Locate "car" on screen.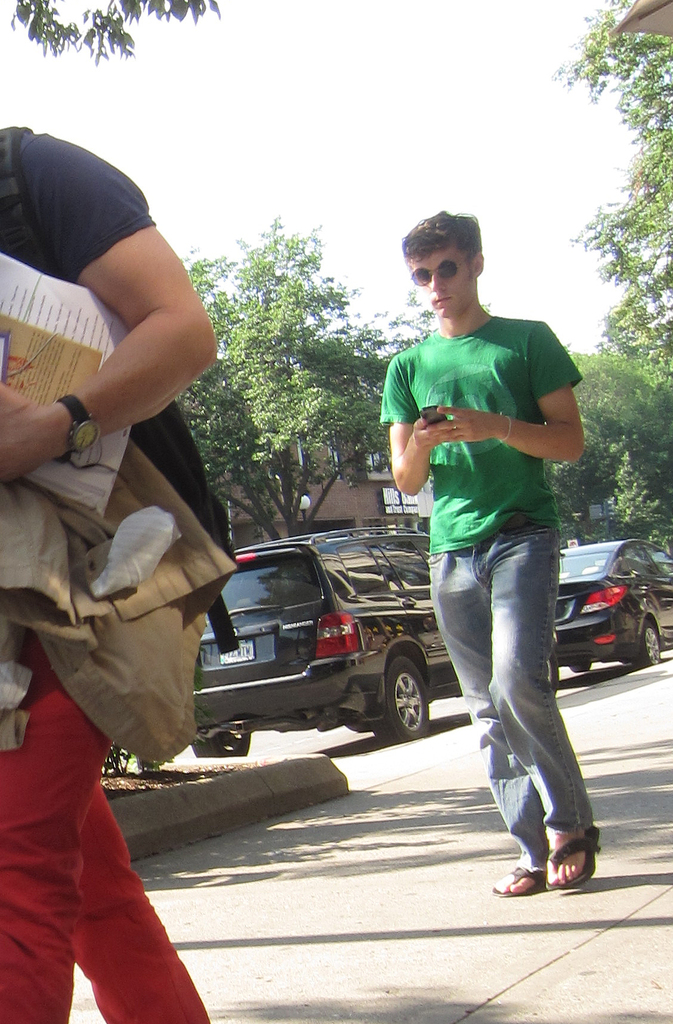
On screen at (557,536,672,673).
